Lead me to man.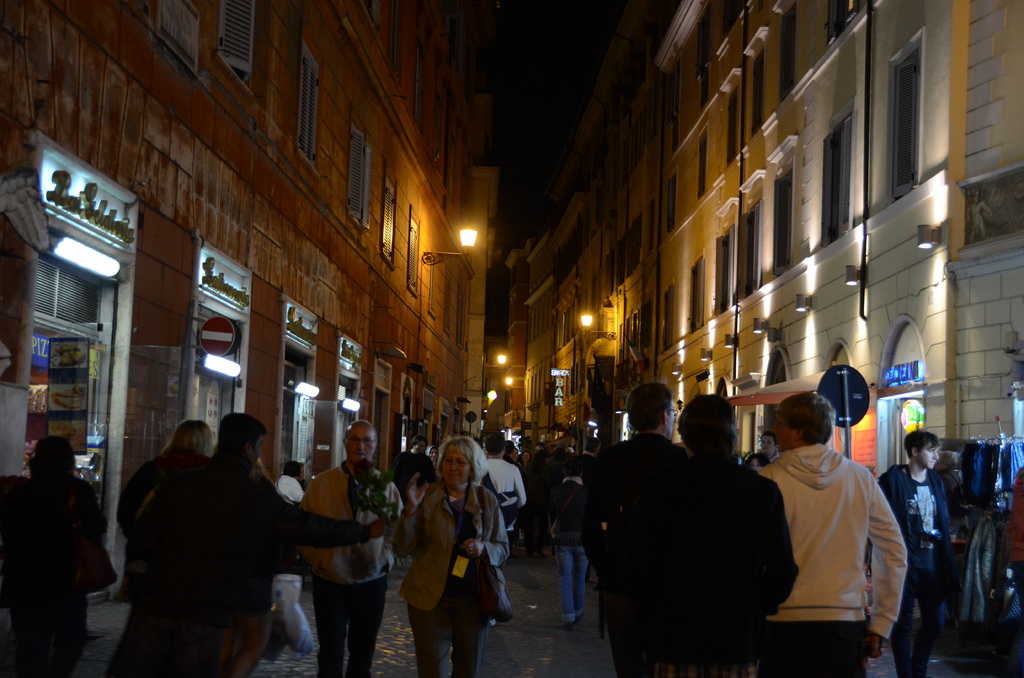
Lead to l=118, t=414, r=234, b=593.
